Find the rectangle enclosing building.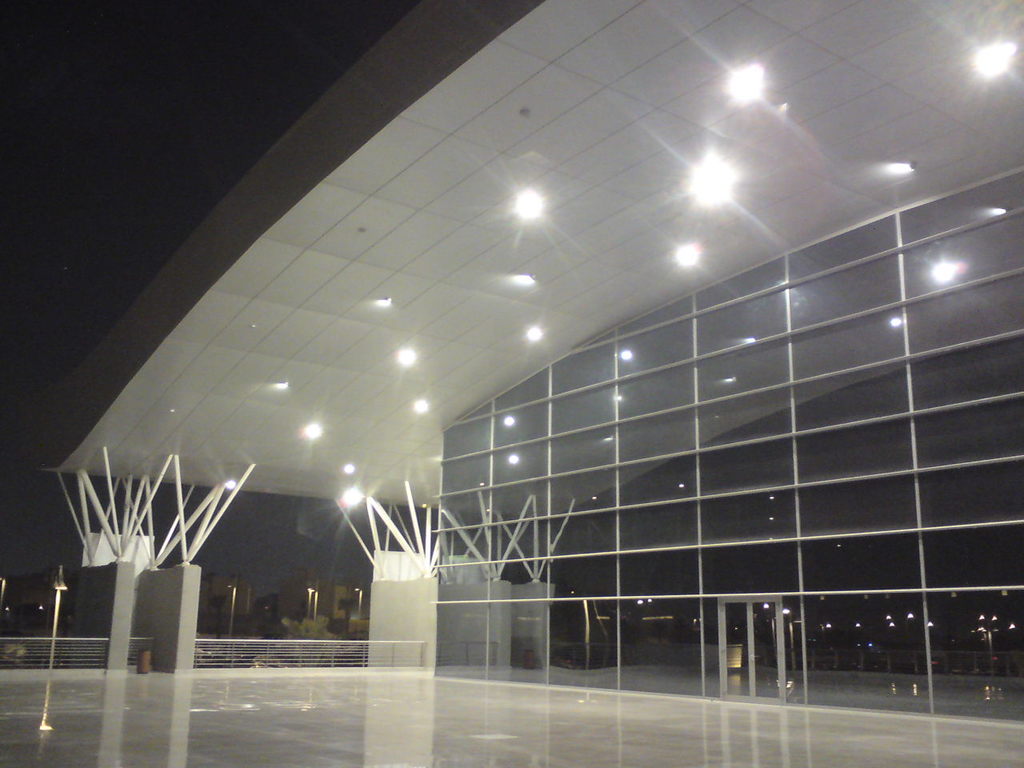
0,0,1023,767.
